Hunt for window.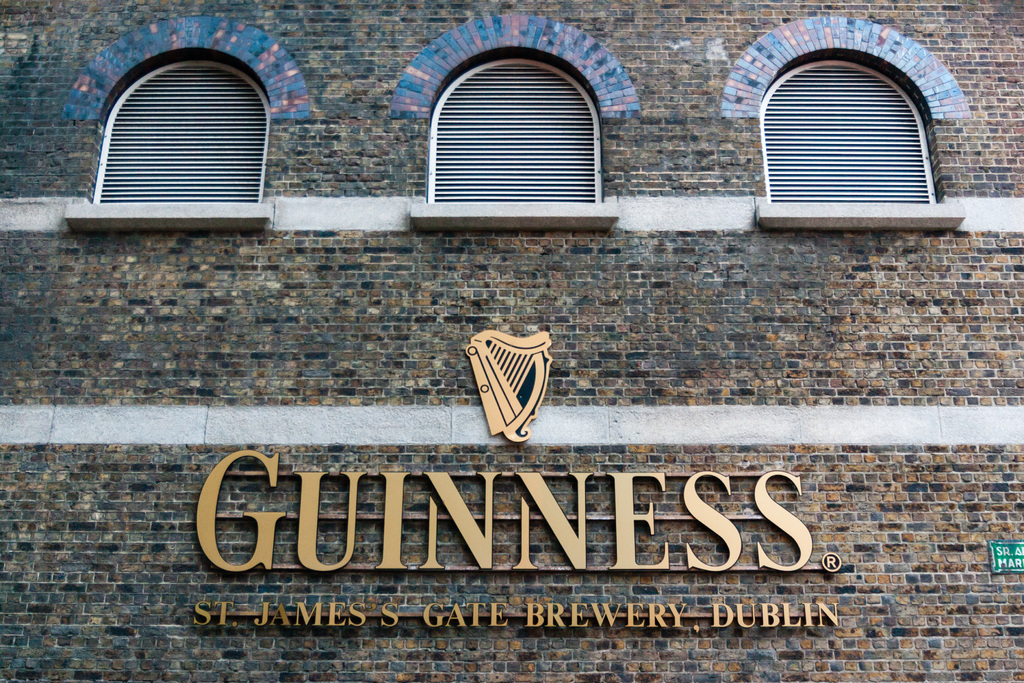
Hunted down at BBox(753, 50, 954, 236).
